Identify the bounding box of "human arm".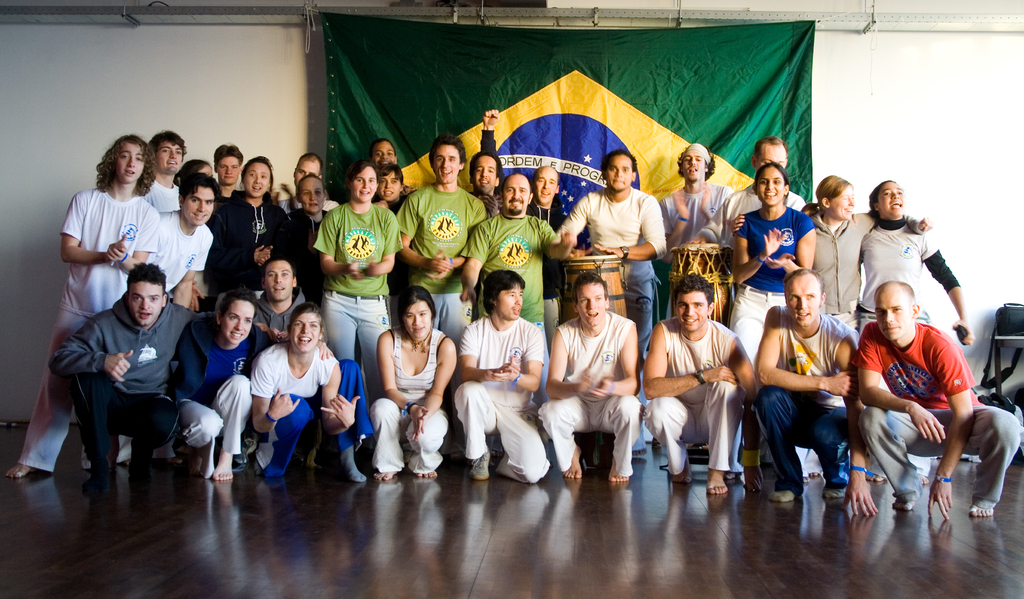
rect(538, 213, 577, 262).
